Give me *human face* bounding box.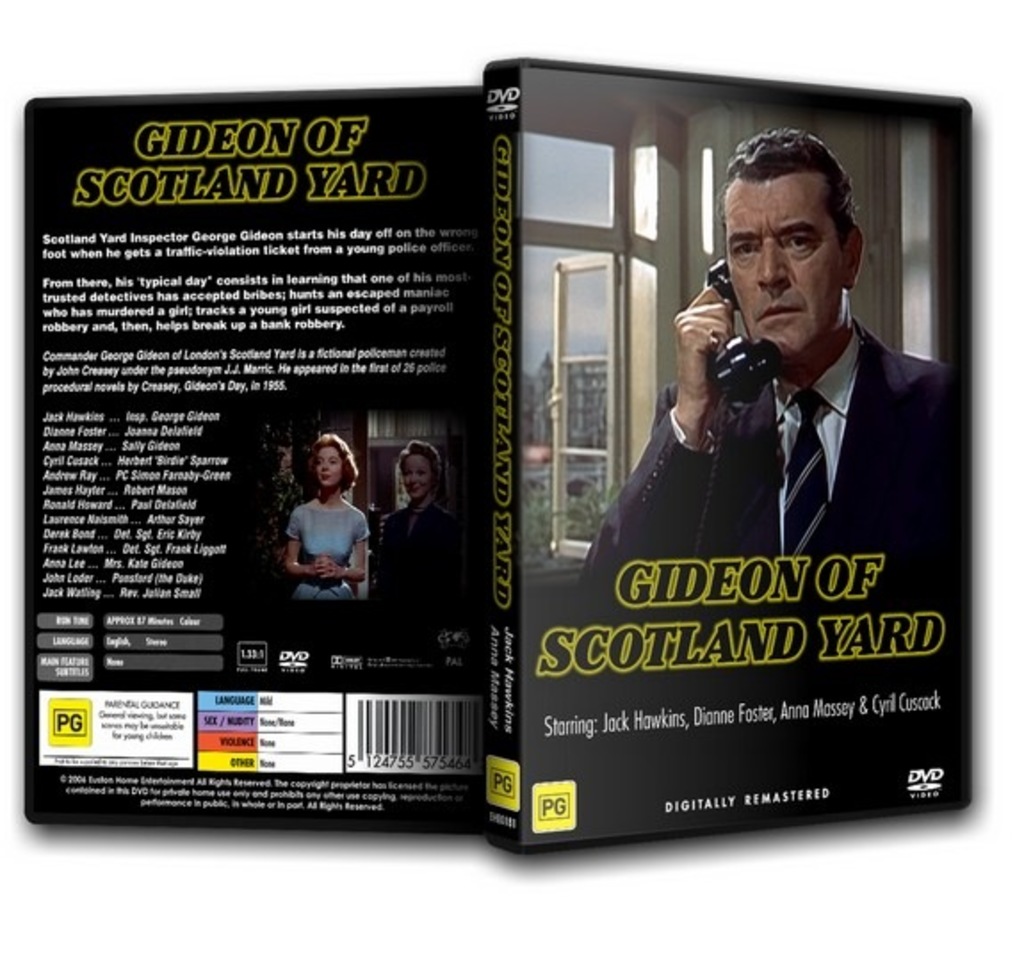
312/447/344/486.
